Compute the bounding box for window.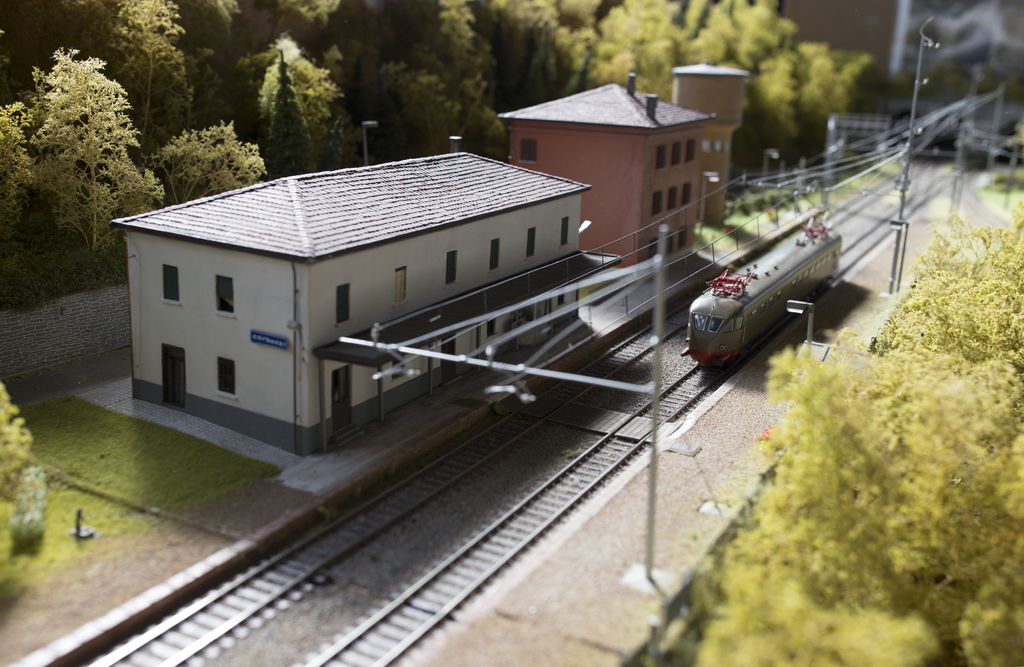
(left=392, top=270, right=409, bottom=305).
